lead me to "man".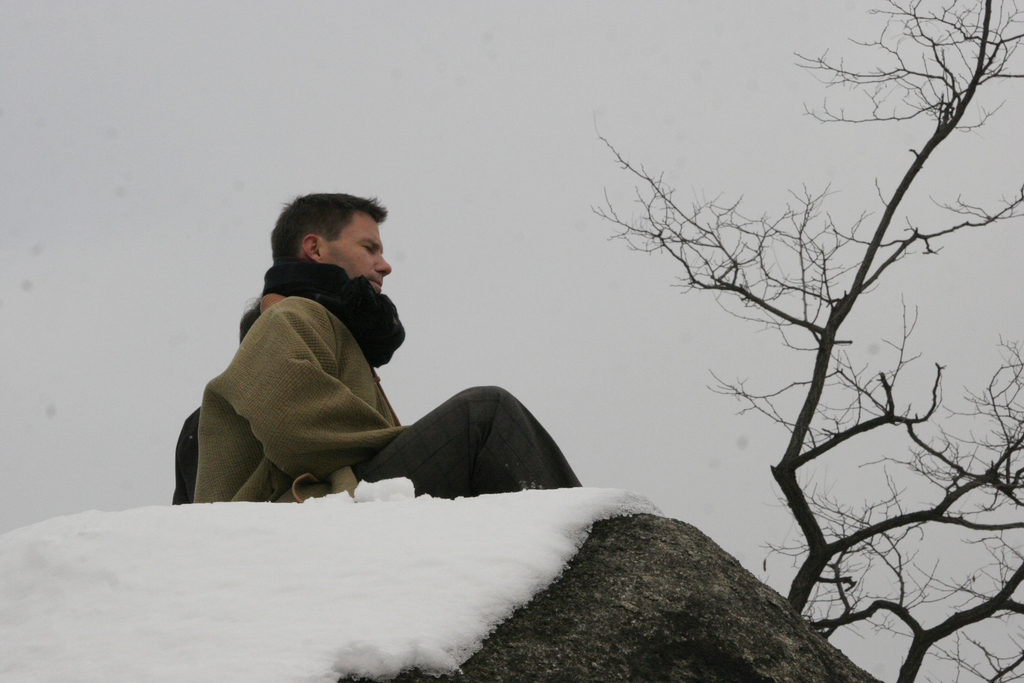
Lead to <bbox>189, 195, 554, 518</bbox>.
